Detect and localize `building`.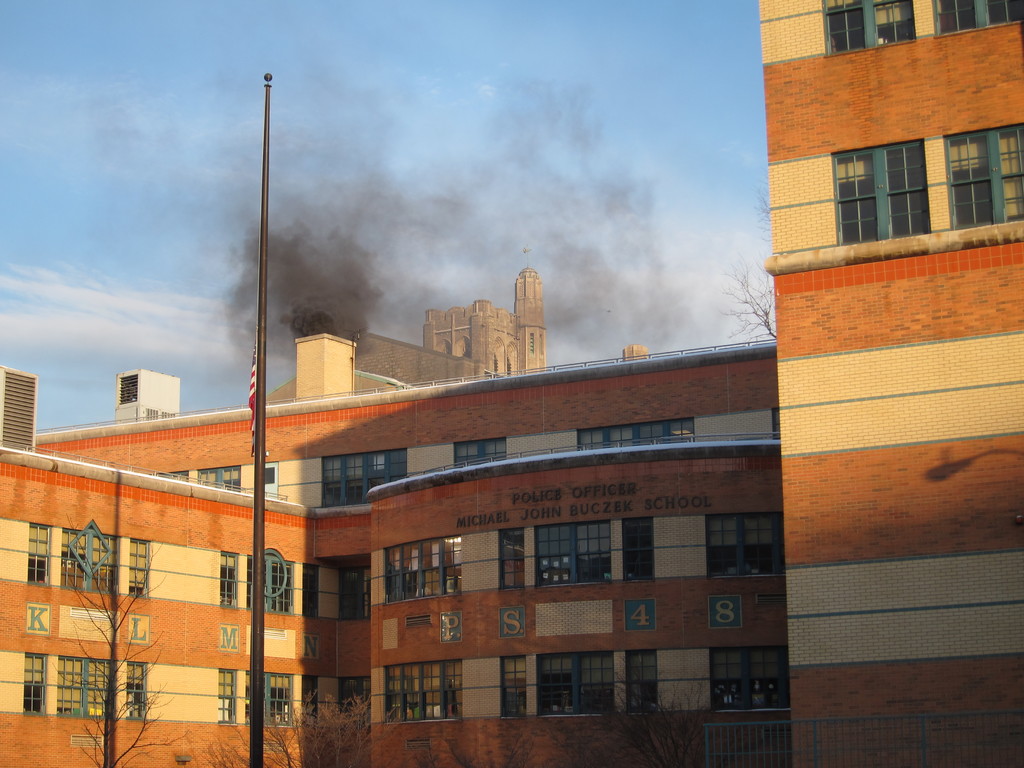
Localized at (761, 0, 1023, 767).
